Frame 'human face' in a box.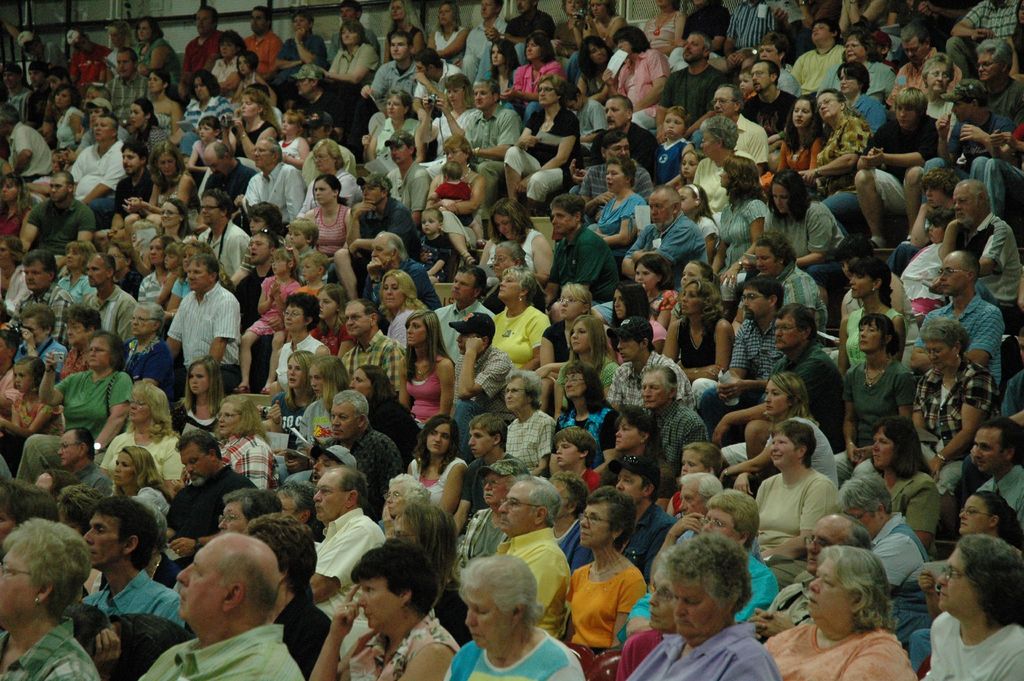
771:185:788:214.
